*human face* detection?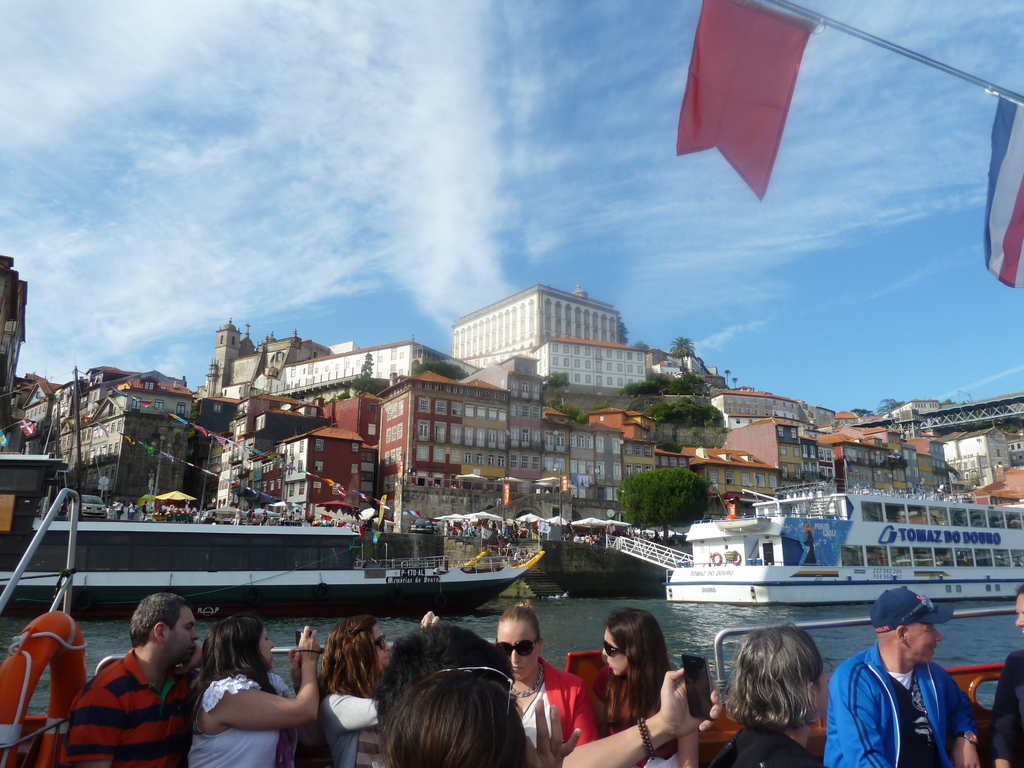
box=[909, 623, 943, 666]
